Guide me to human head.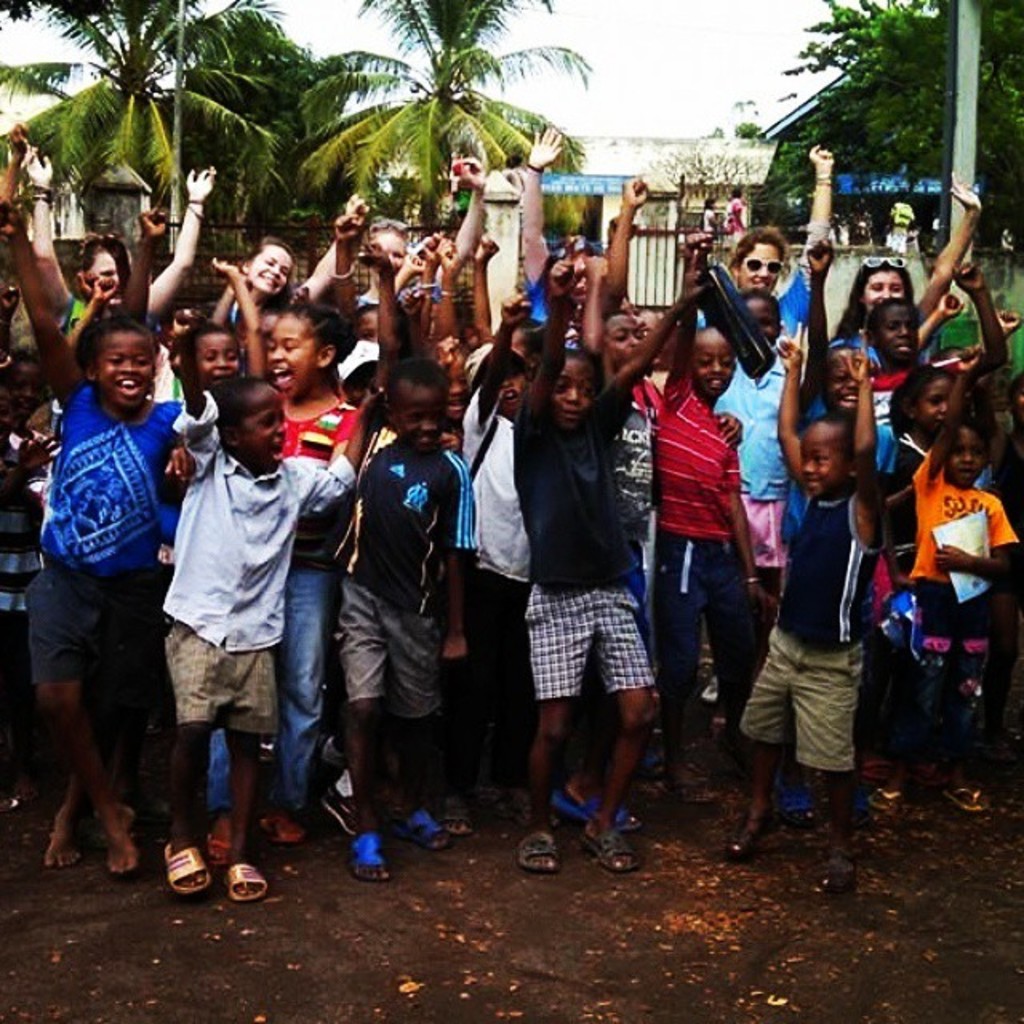
Guidance: [546,347,600,424].
